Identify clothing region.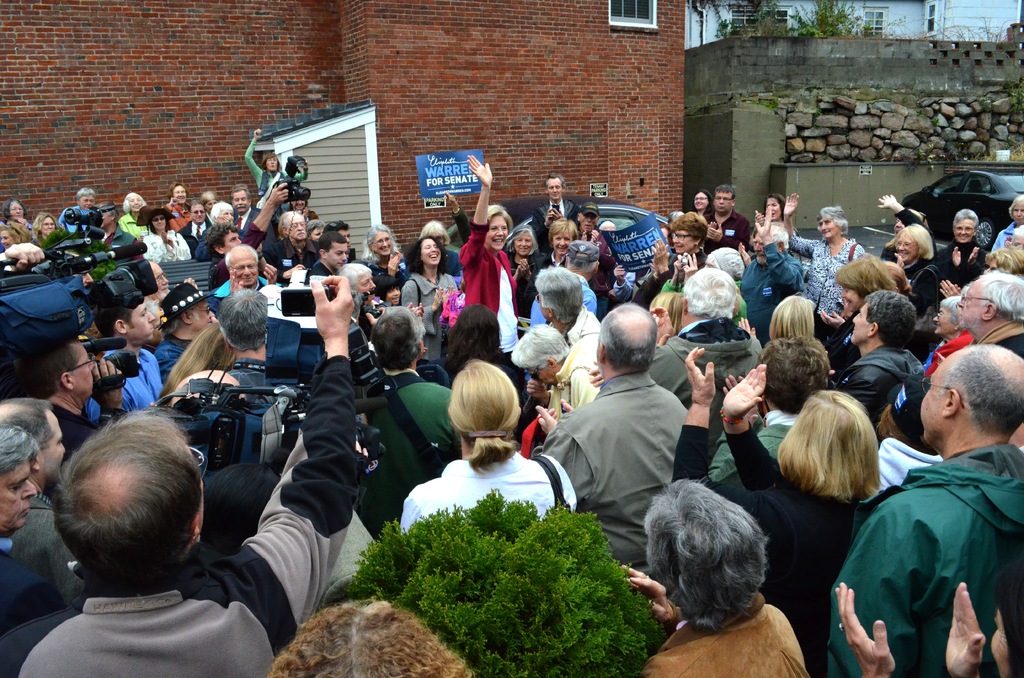
Region: BBox(378, 364, 451, 462).
